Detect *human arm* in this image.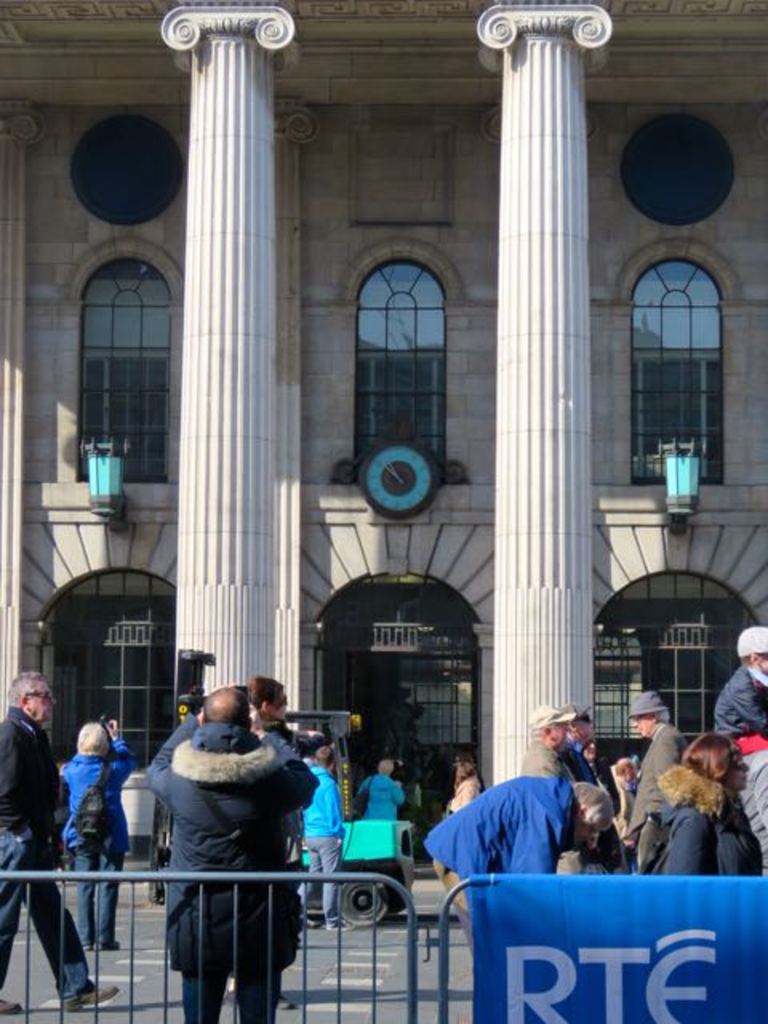
Detection: {"x1": 322, "y1": 781, "x2": 346, "y2": 834}.
